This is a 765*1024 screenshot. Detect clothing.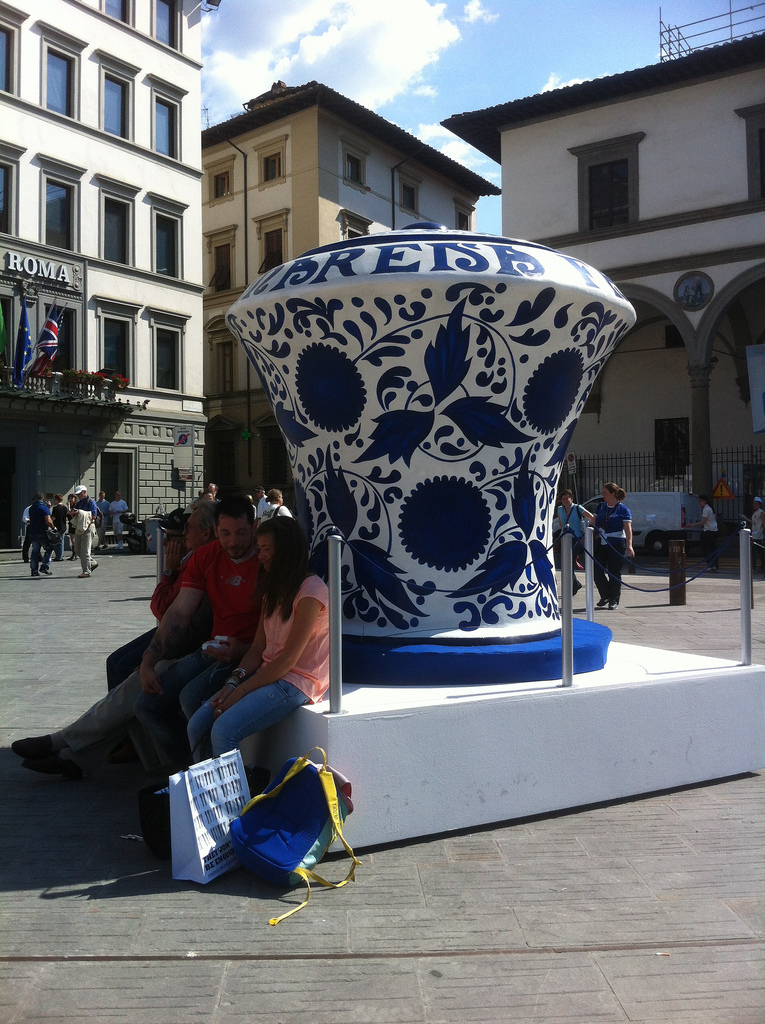
[60,528,289,808].
